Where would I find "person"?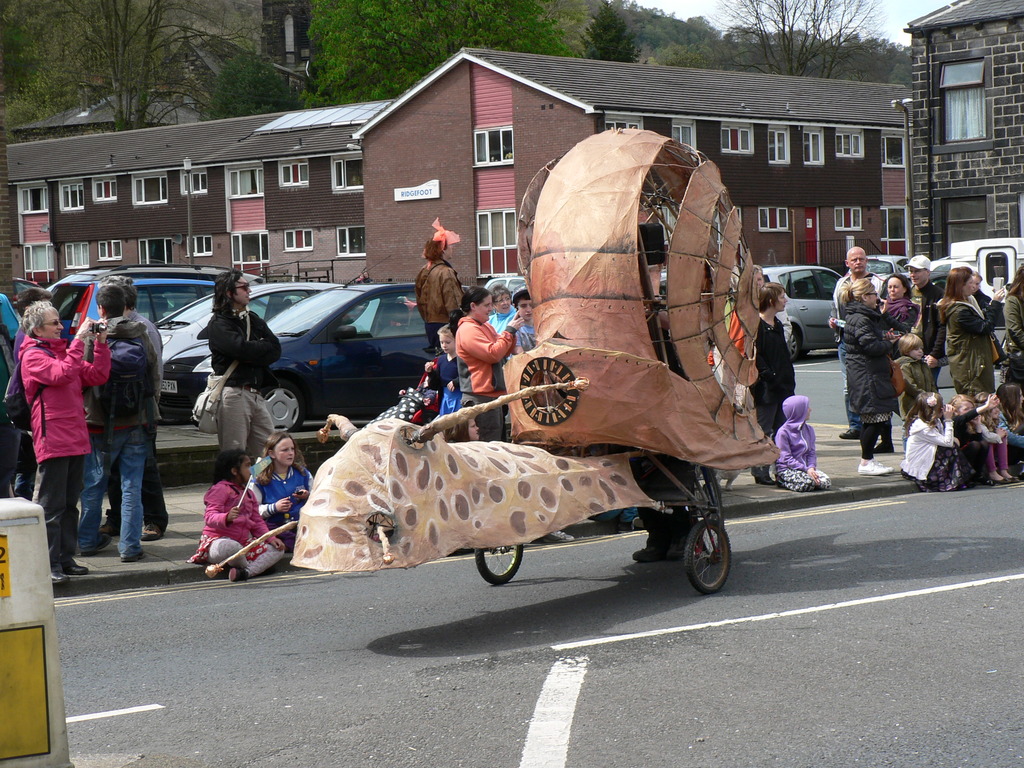
At pyautogui.locateOnScreen(767, 394, 829, 491).
